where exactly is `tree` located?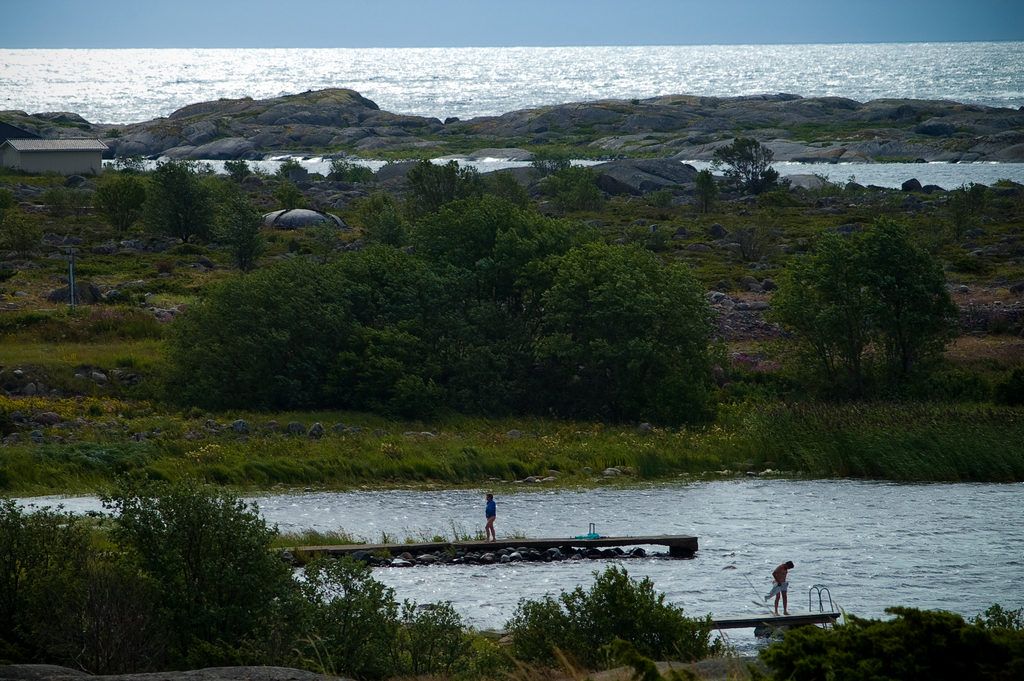
Its bounding box is <region>701, 122, 792, 200</region>.
